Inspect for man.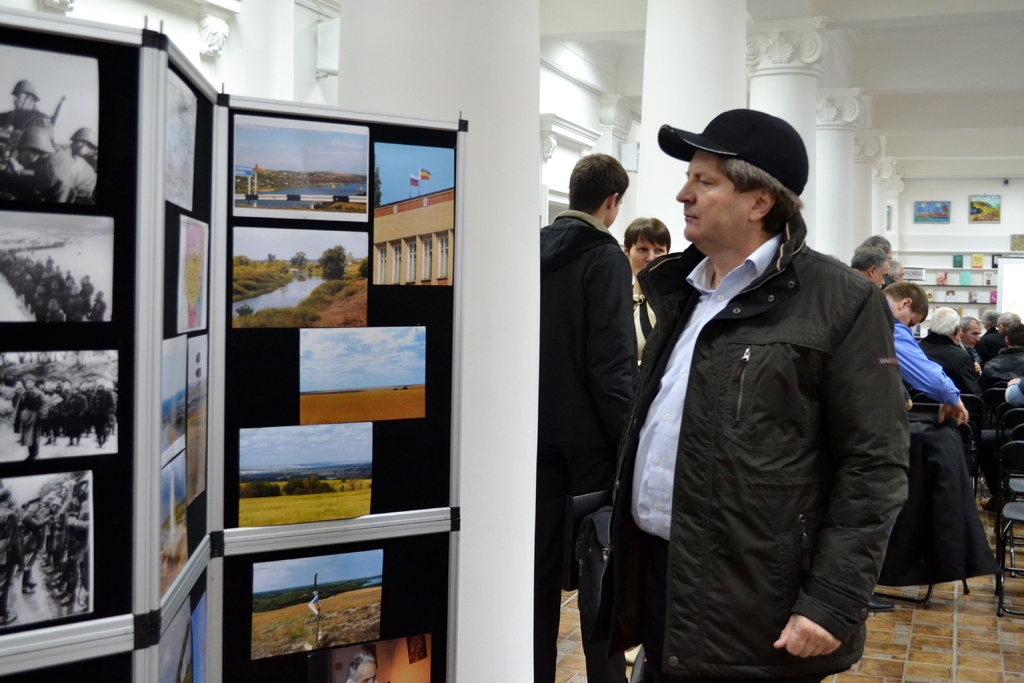
Inspection: 984, 331, 1018, 390.
